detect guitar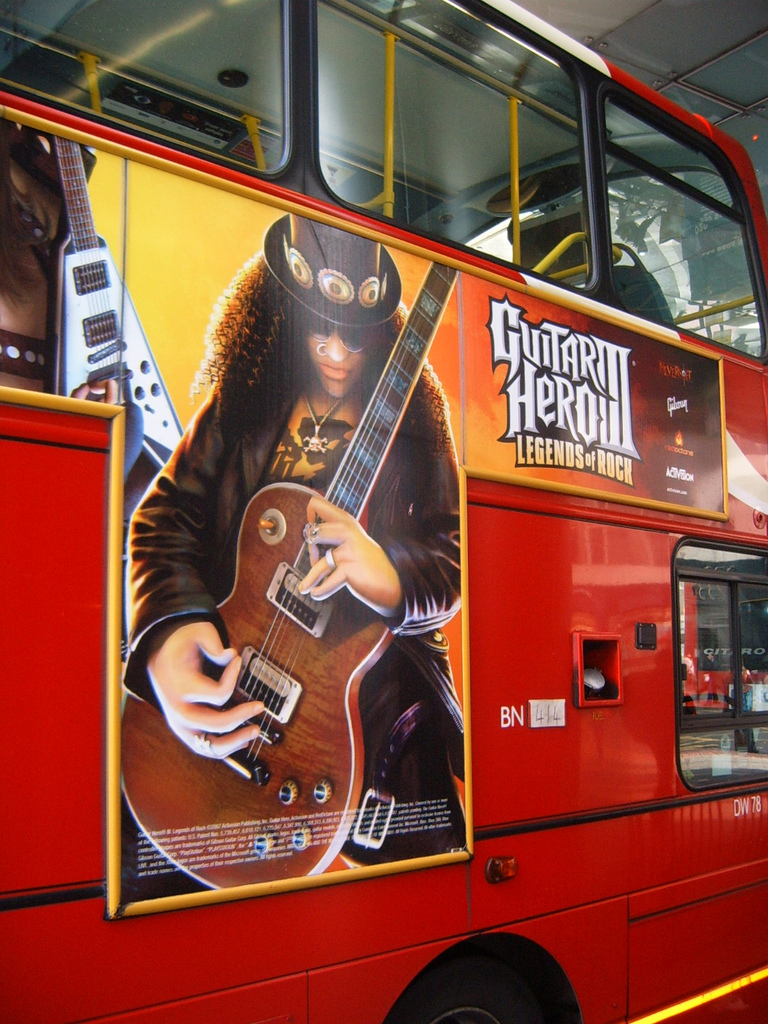
(49,137,188,525)
